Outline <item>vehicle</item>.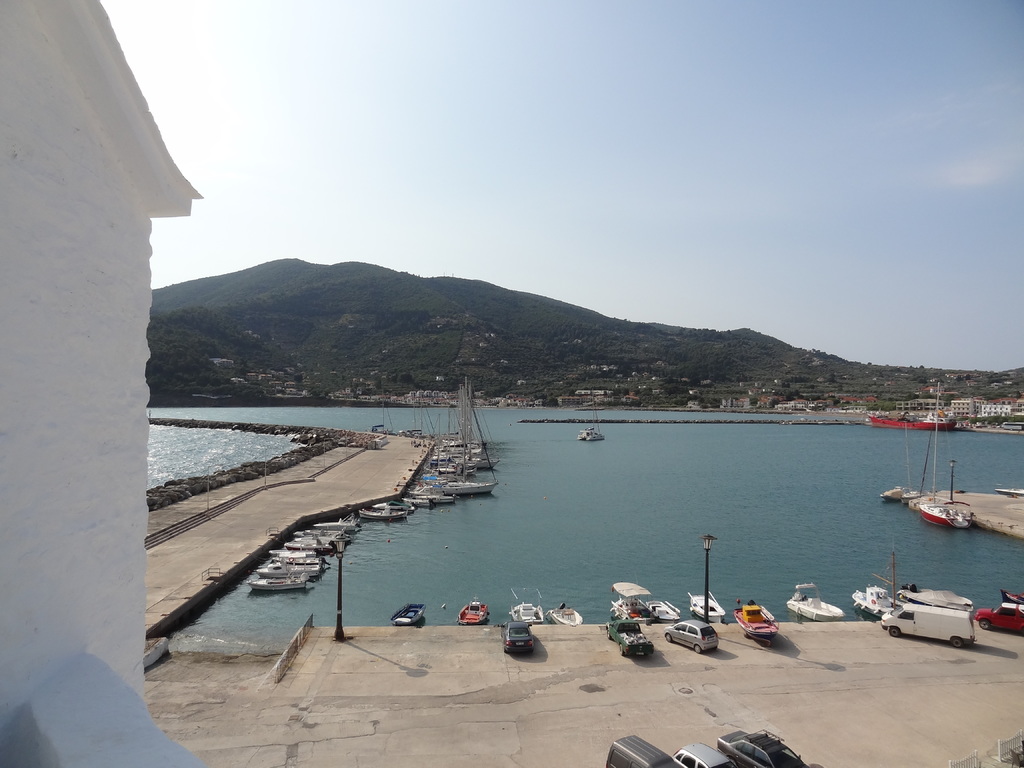
Outline: (left=719, top=728, right=812, bottom=767).
